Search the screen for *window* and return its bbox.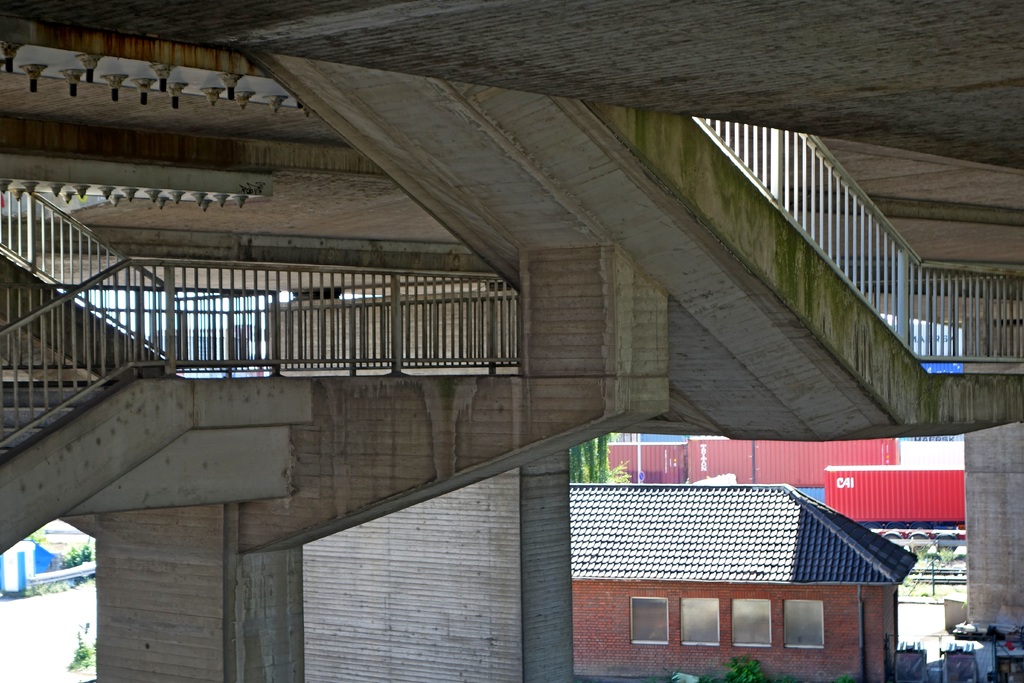
Found: {"left": 732, "top": 598, "right": 771, "bottom": 647}.
